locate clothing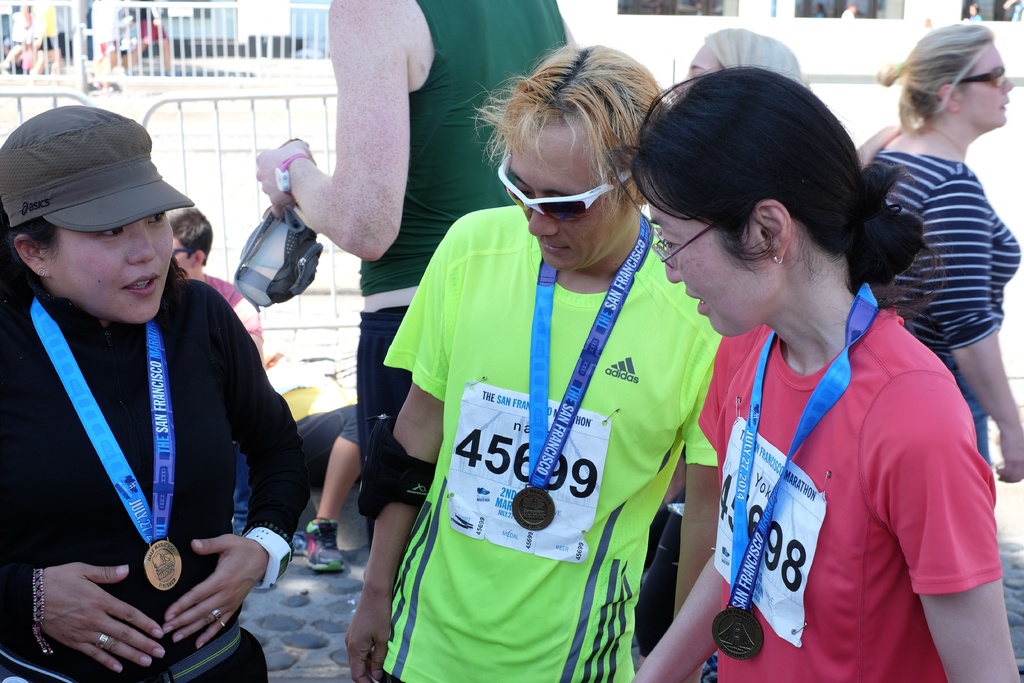
[left=12, top=0, right=31, bottom=31]
